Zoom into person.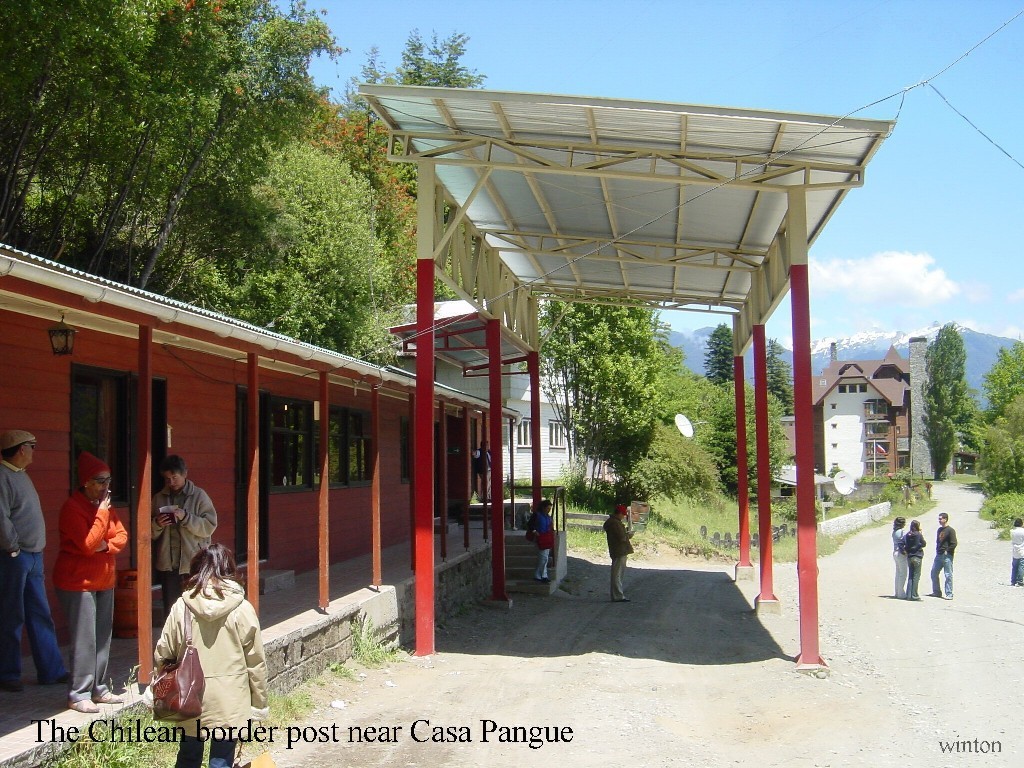
Zoom target: [x1=600, y1=498, x2=635, y2=610].
